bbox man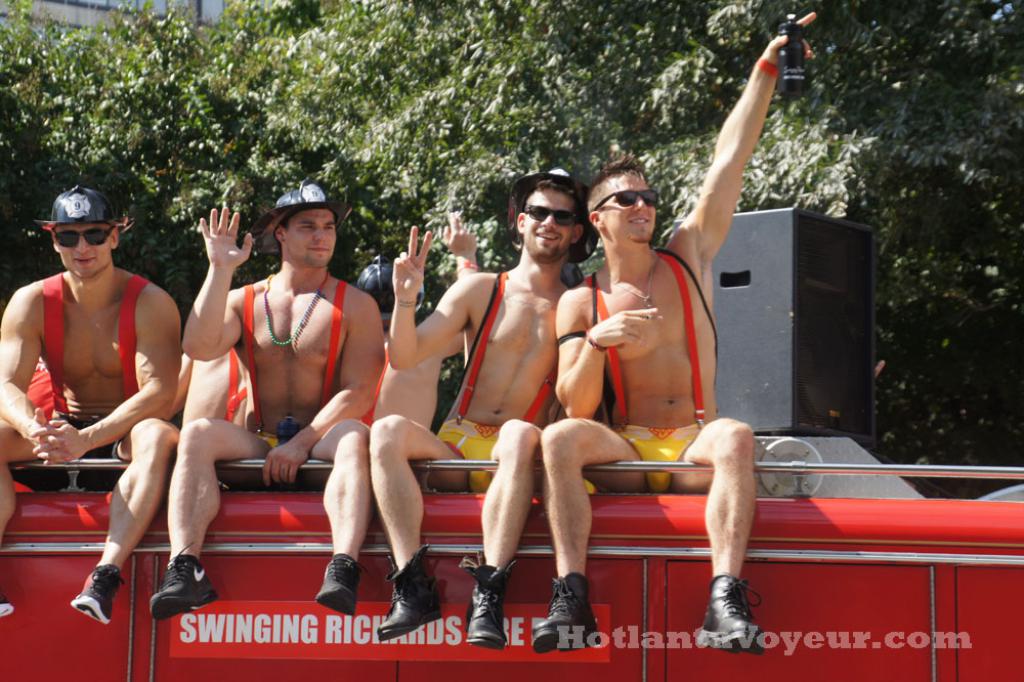
[left=365, top=171, right=607, bottom=646]
